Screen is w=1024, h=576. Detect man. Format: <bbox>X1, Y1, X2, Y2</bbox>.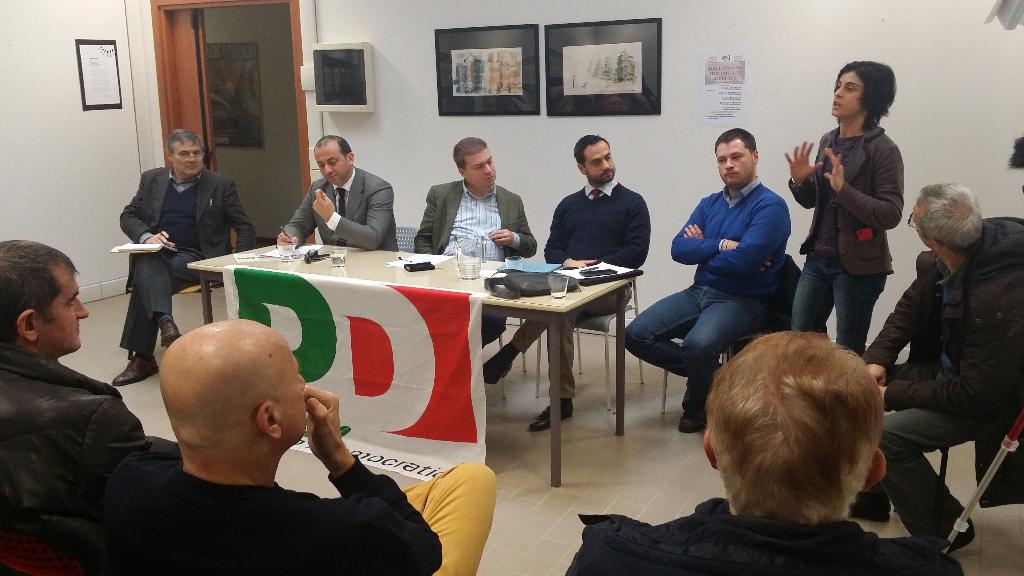
<bbox>620, 133, 791, 425</bbox>.
